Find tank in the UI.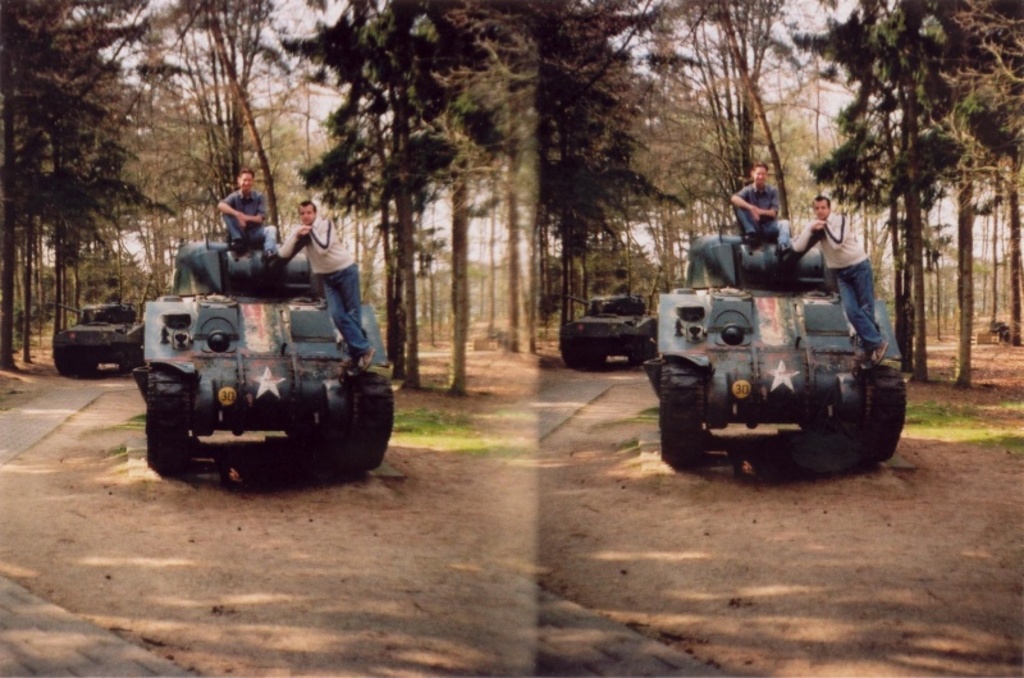
UI element at pyautogui.locateOnScreen(132, 230, 396, 469).
